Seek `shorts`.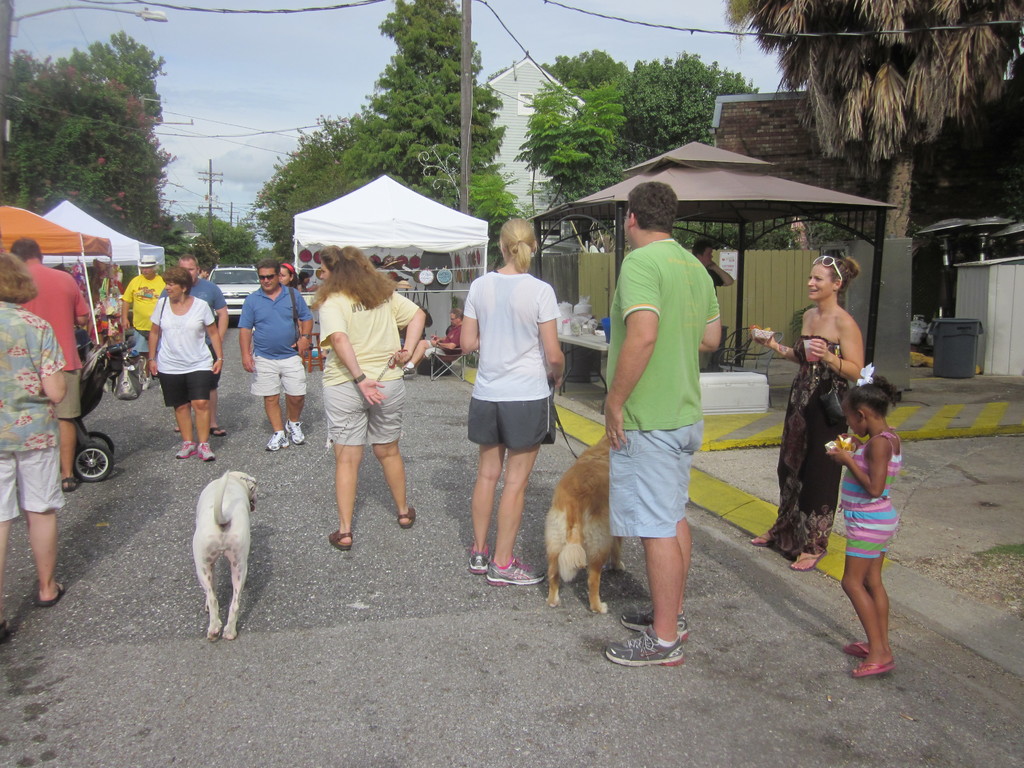
248 357 308 393.
